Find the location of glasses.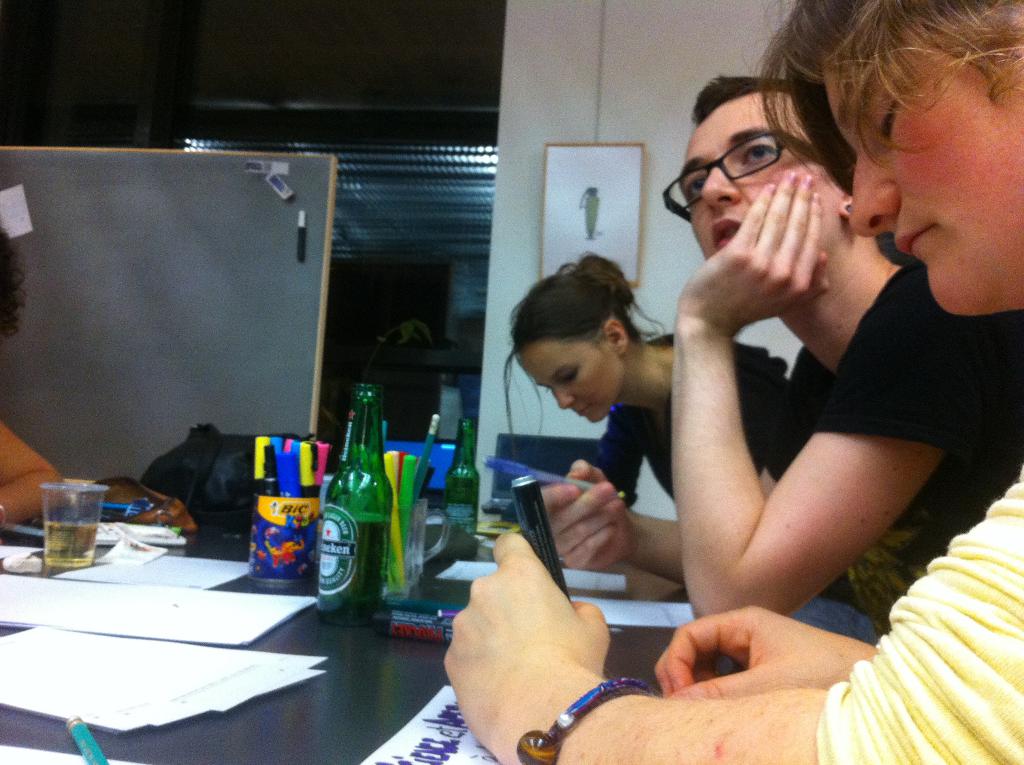
Location: box=[662, 132, 837, 224].
